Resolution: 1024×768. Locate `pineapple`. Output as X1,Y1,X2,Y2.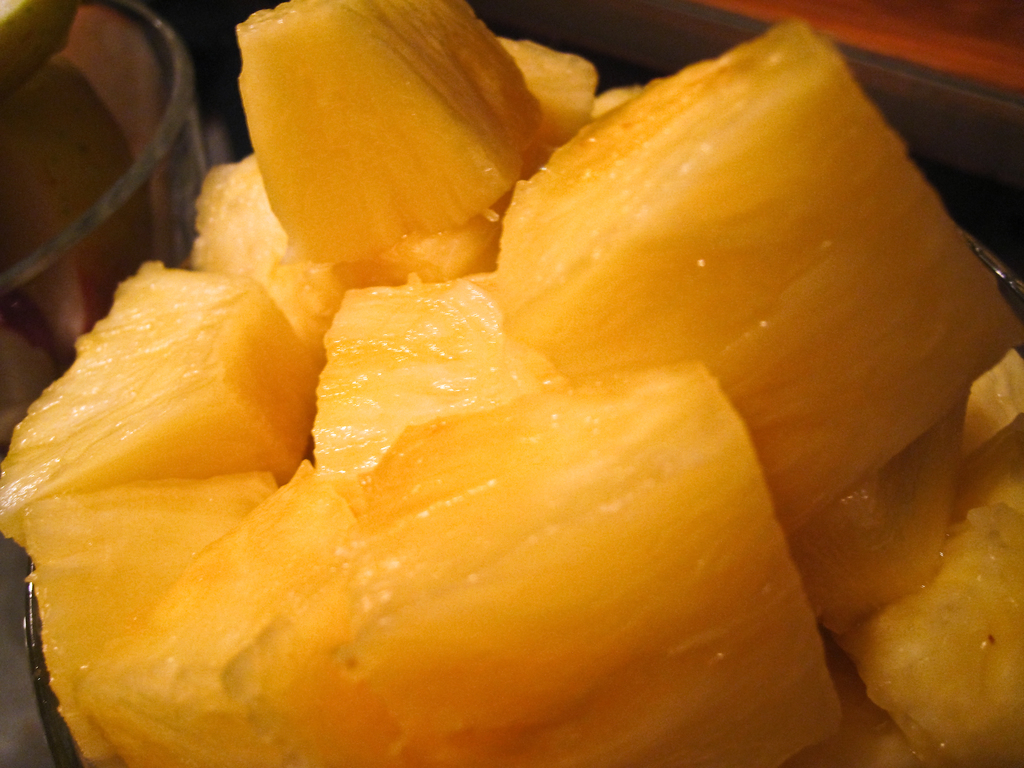
0,0,1023,767.
